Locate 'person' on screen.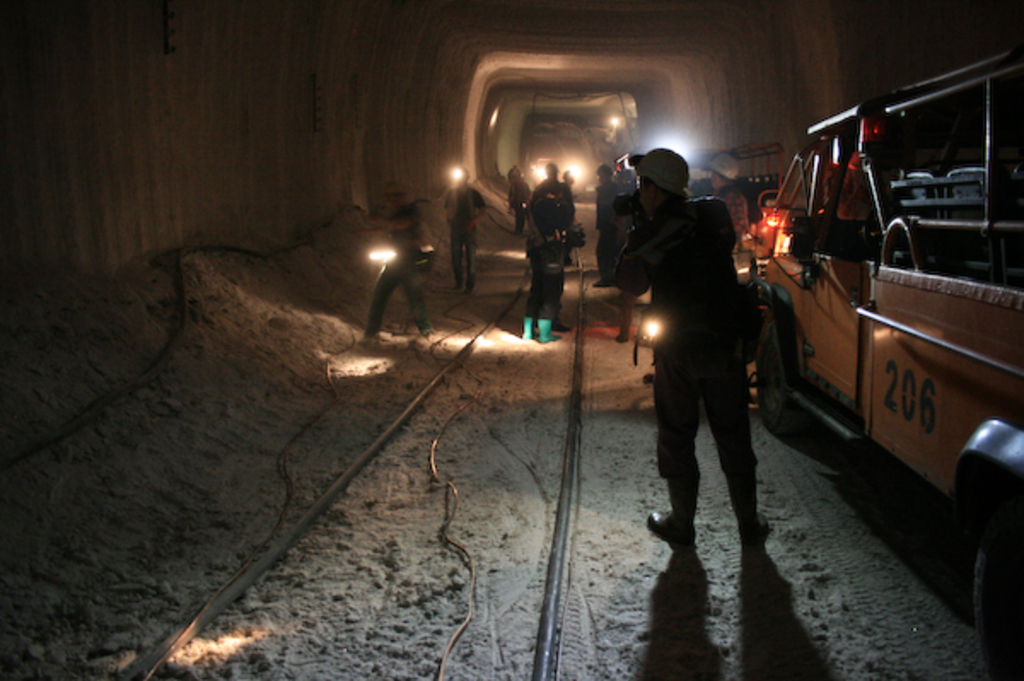
On screen at select_region(596, 172, 616, 273).
